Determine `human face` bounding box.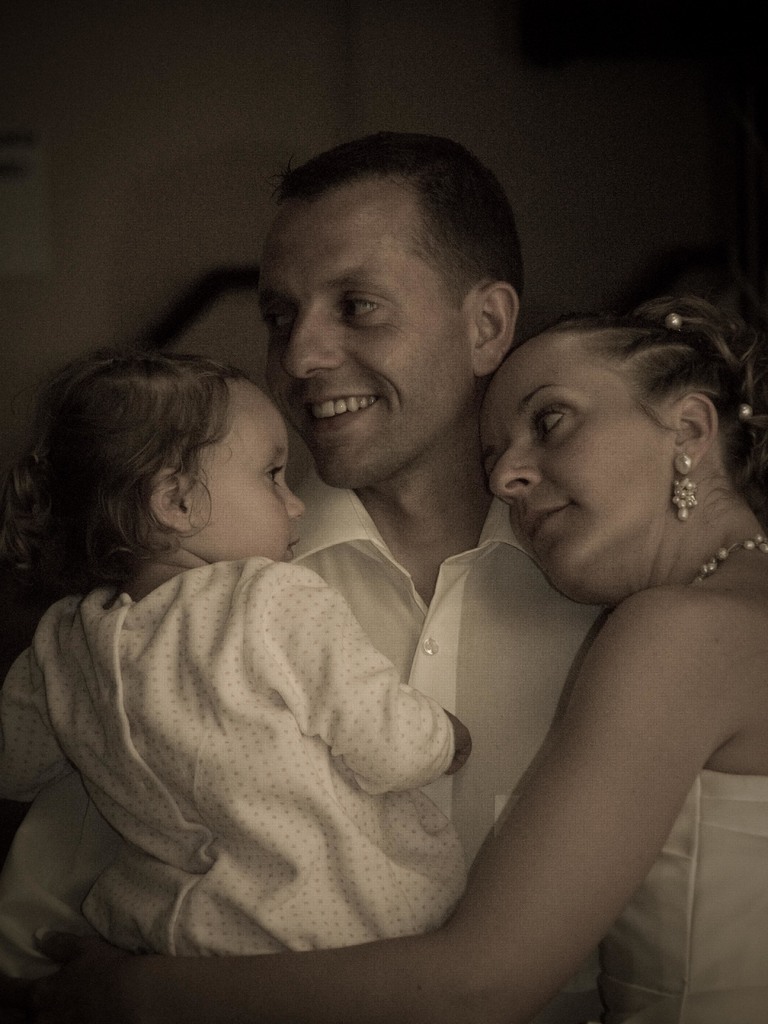
Determined: 479:346:678:598.
